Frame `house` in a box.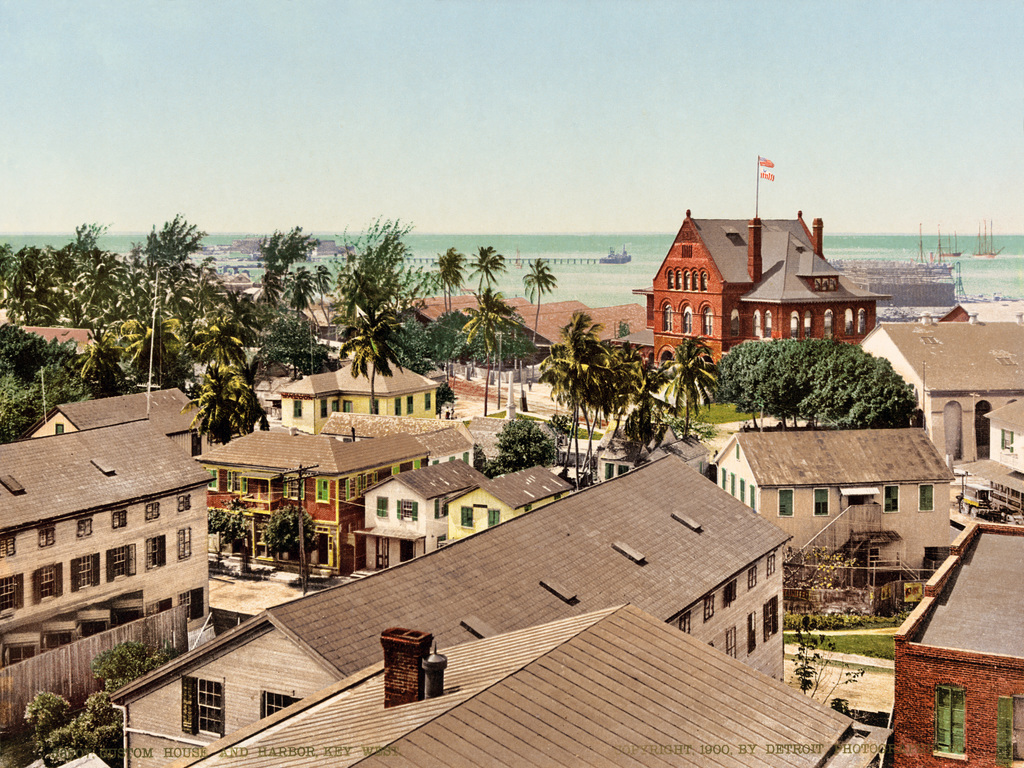
(986, 468, 1023, 520).
